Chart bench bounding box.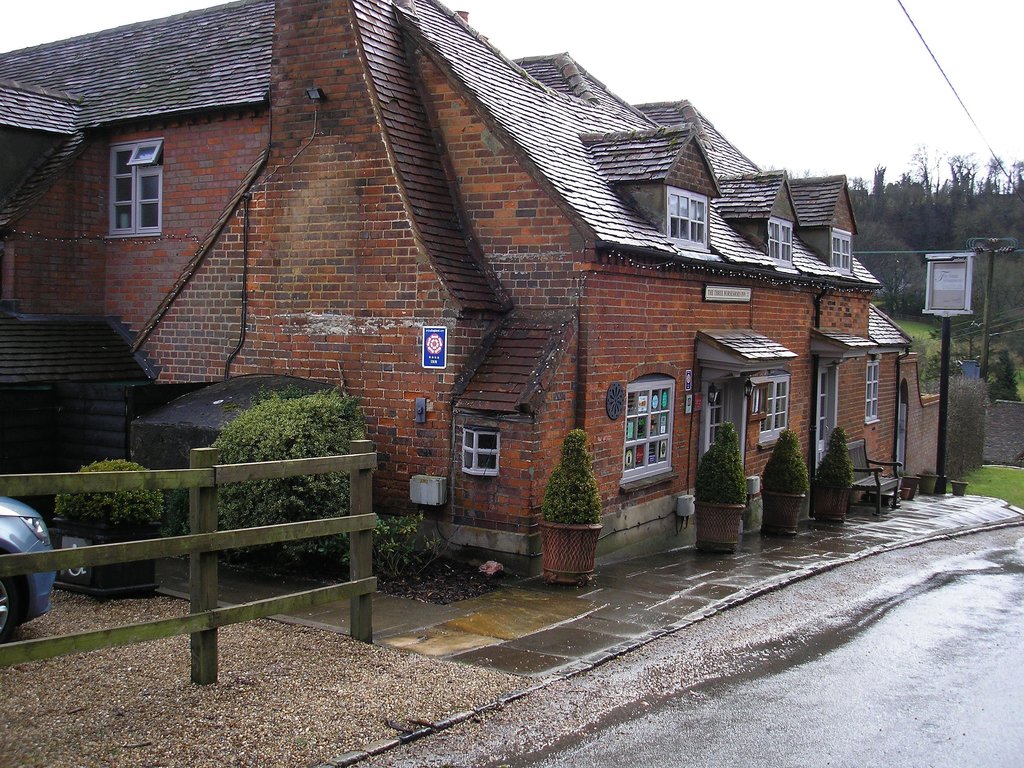
Charted: select_region(835, 433, 911, 523).
